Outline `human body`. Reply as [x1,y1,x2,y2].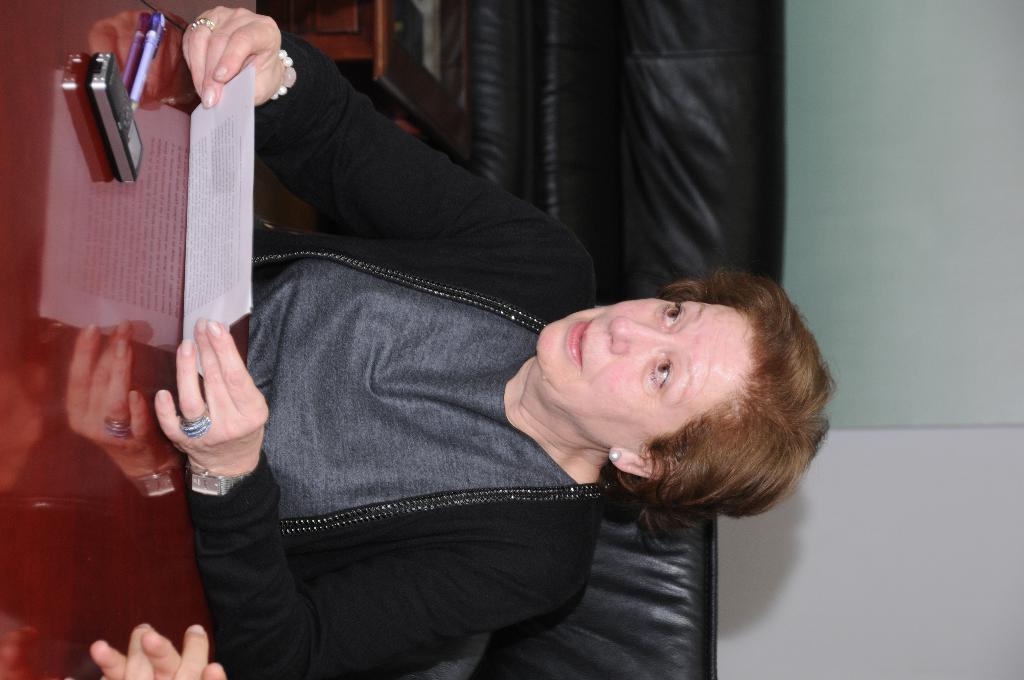
[124,56,751,676].
